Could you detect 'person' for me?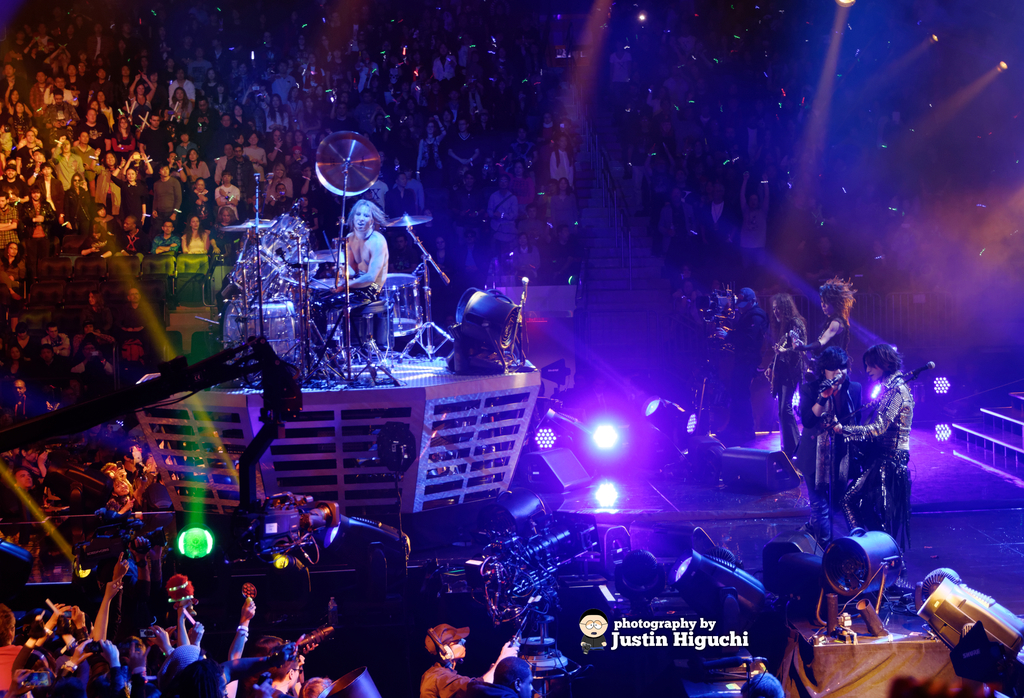
Detection result: detection(793, 344, 863, 553).
